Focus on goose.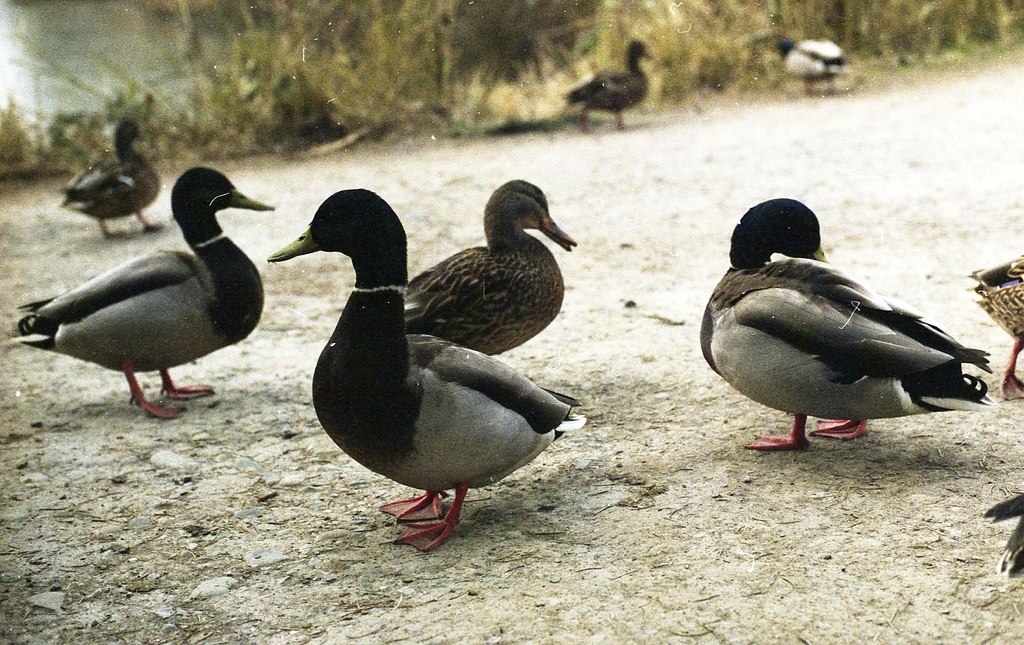
Focused at 965:258:1023:407.
